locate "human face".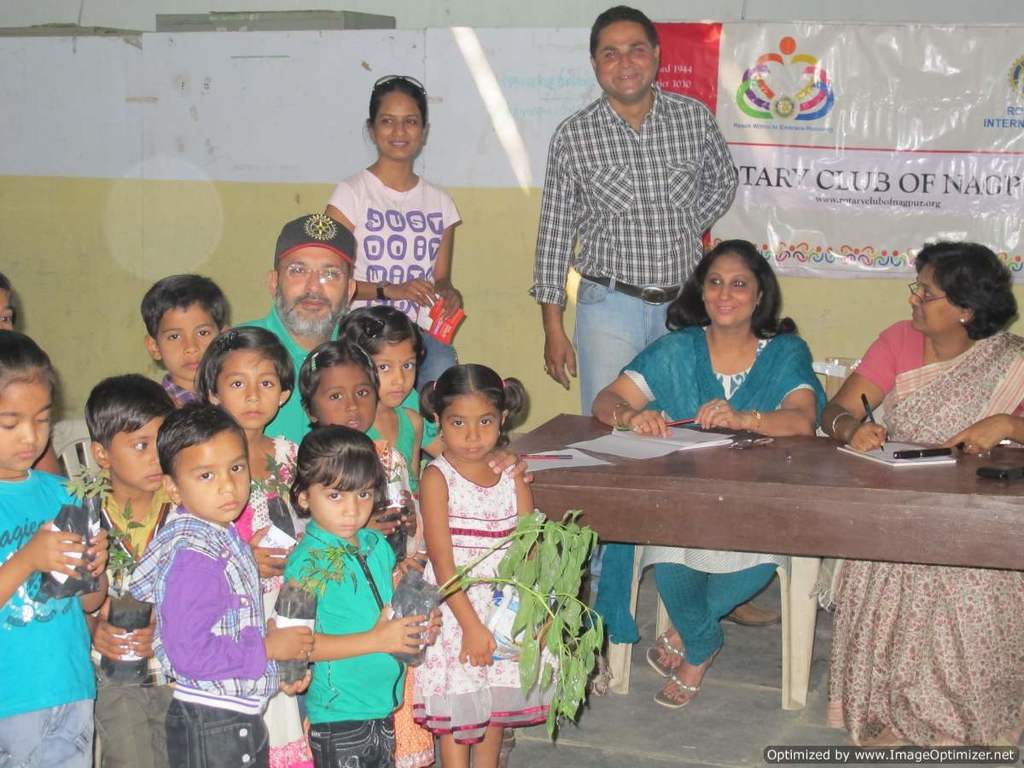
Bounding box: <region>705, 252, 757, 329</region>.
